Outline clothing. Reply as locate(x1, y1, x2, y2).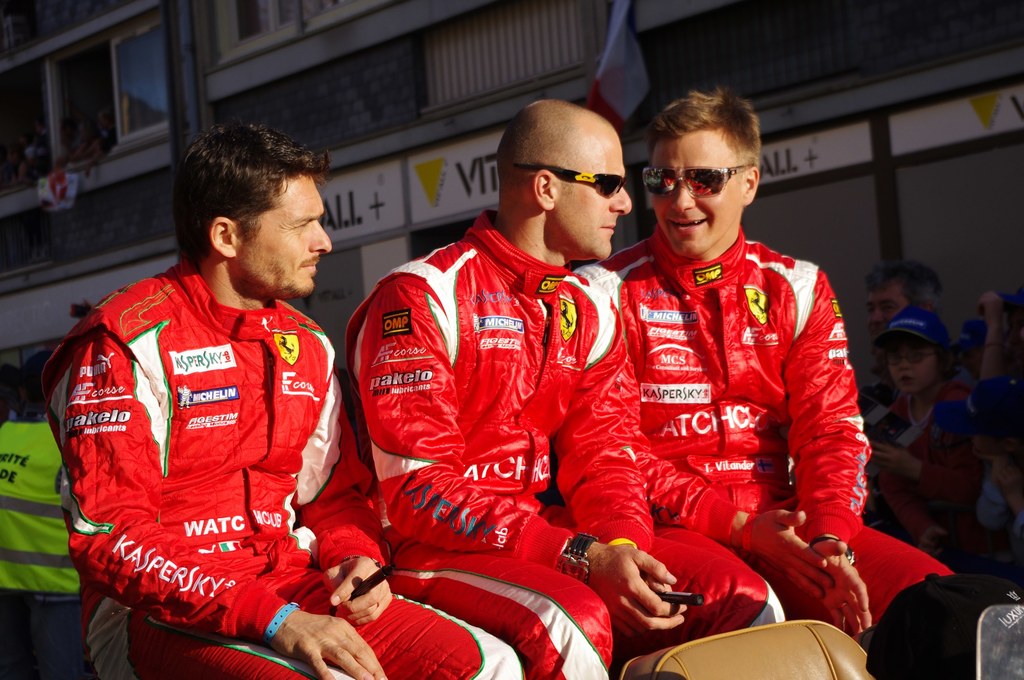
locate(0, 414, 81, 679).
